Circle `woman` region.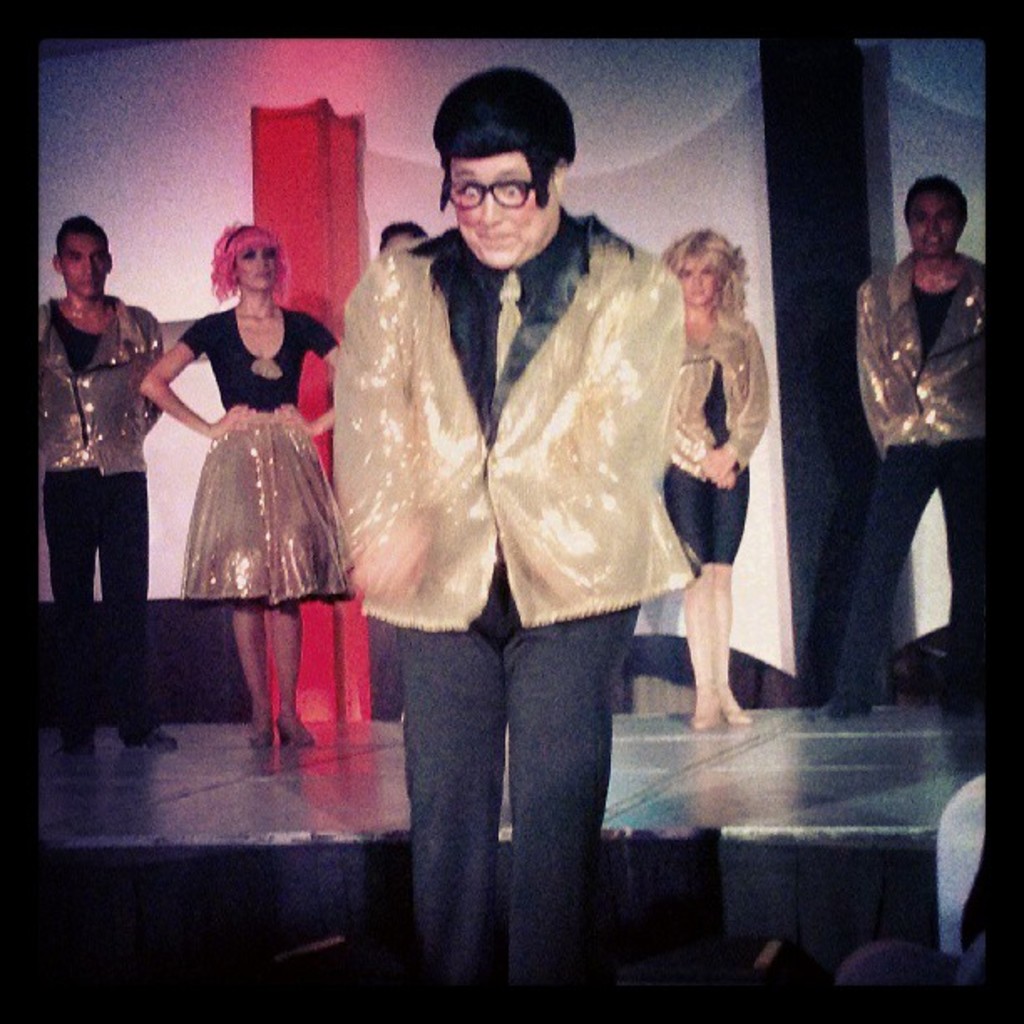
Region: (653, 223, 775, 730).
